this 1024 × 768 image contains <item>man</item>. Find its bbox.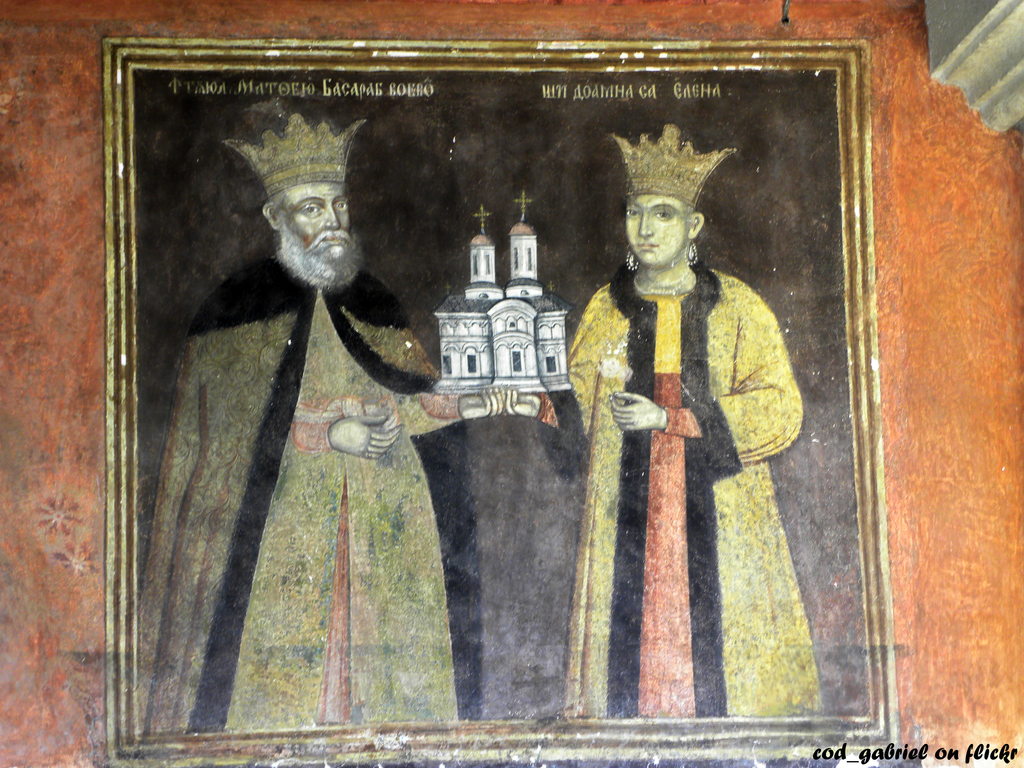
x1=169, y1=108, x2=447, y2=723.
